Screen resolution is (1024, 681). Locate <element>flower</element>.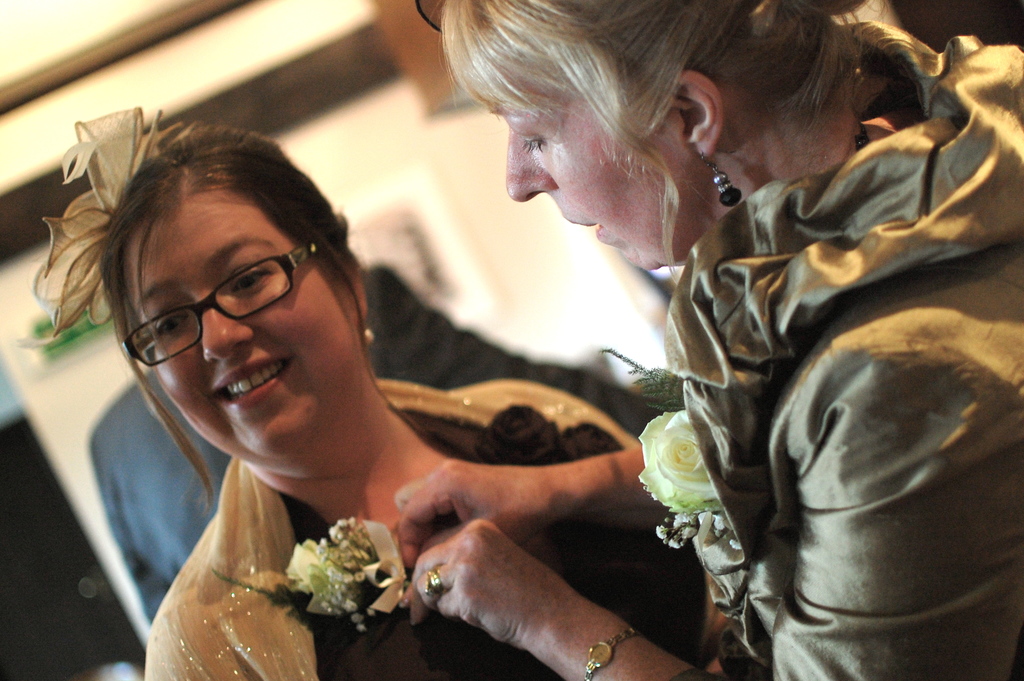
{"left": 640, "top": 409, "right": 724, "bottom": 511}.
